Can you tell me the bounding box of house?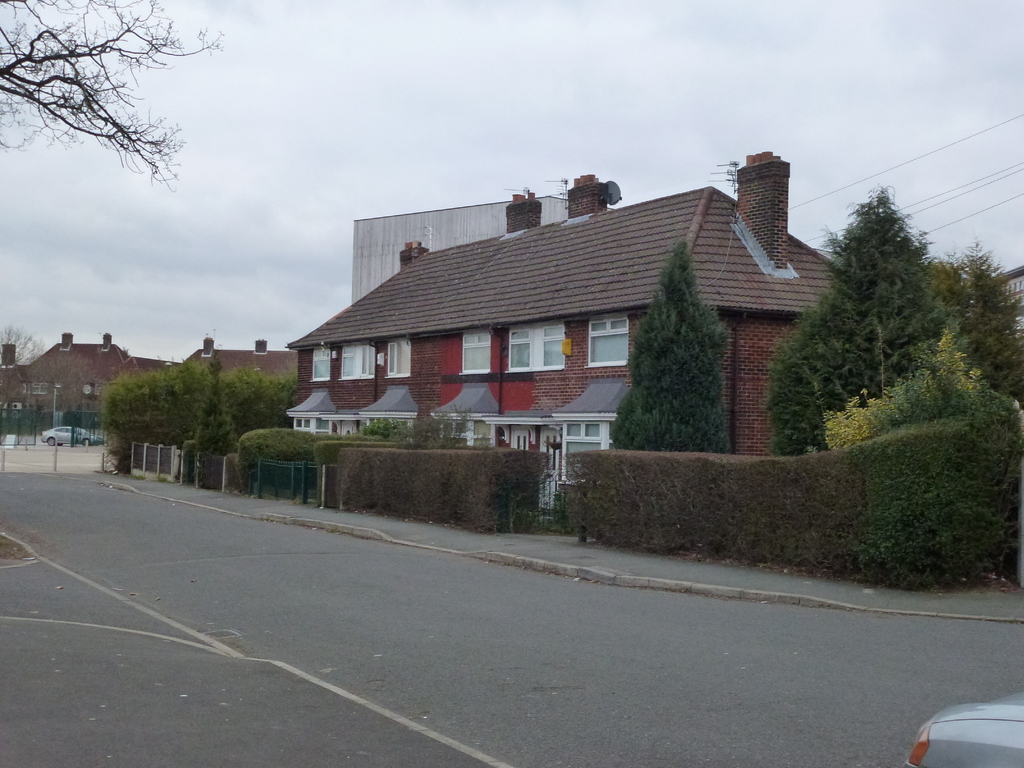
rect(22, 328, 138, 416).
